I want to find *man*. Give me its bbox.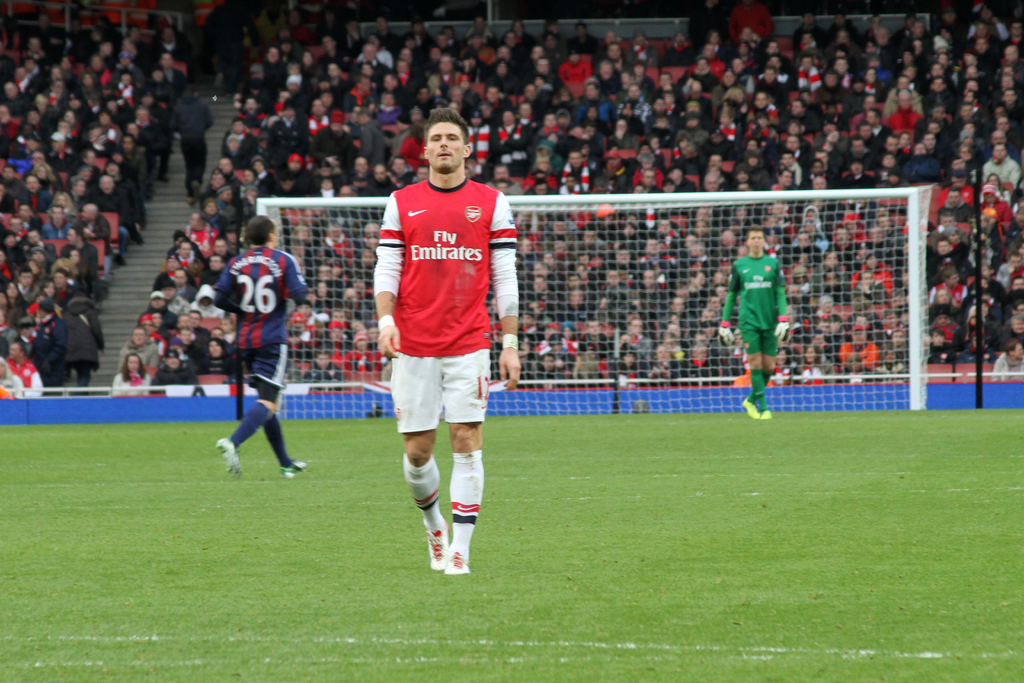
pyautogui.locateOnScreen(214, 211, 311, 474).
